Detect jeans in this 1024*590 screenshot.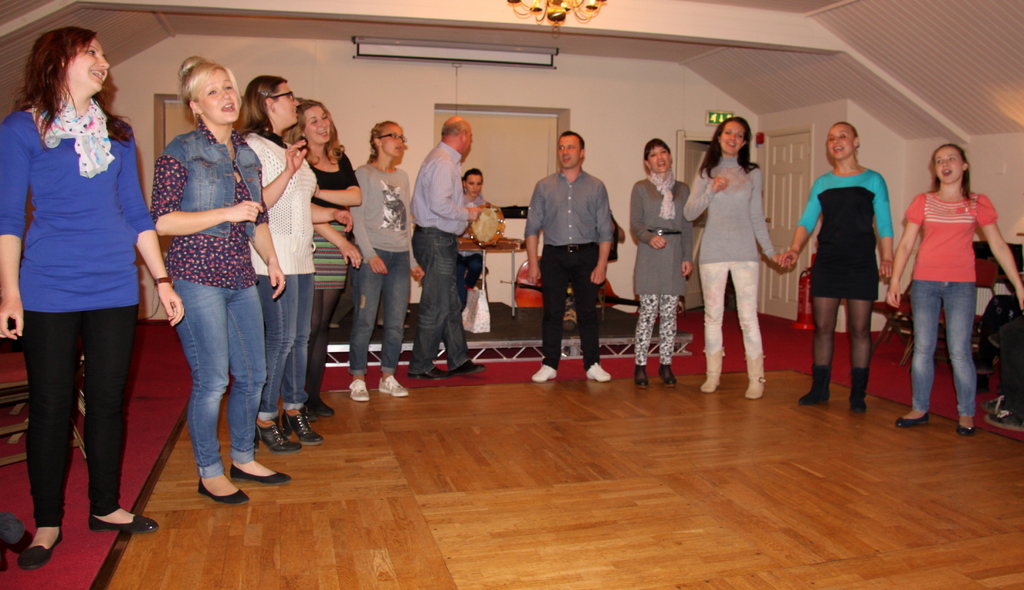
Detection: x1=260 y1=269 x2=319 y2=417.
